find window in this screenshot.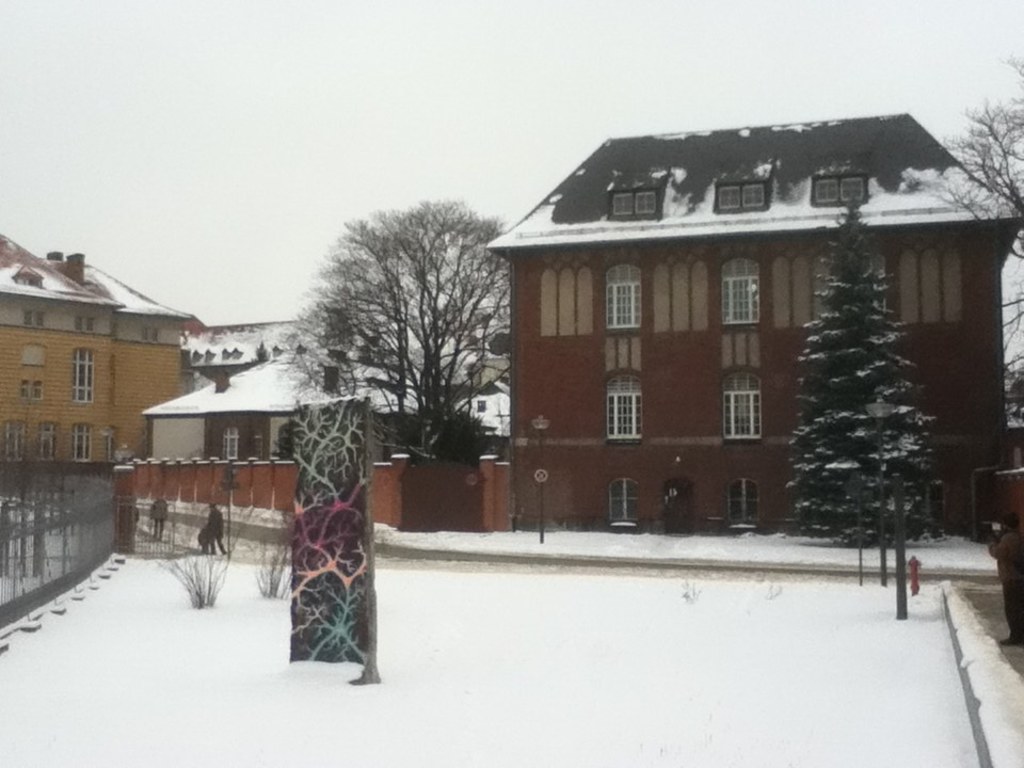
The bounding box for window is box=[7, 421, 28, 459].
